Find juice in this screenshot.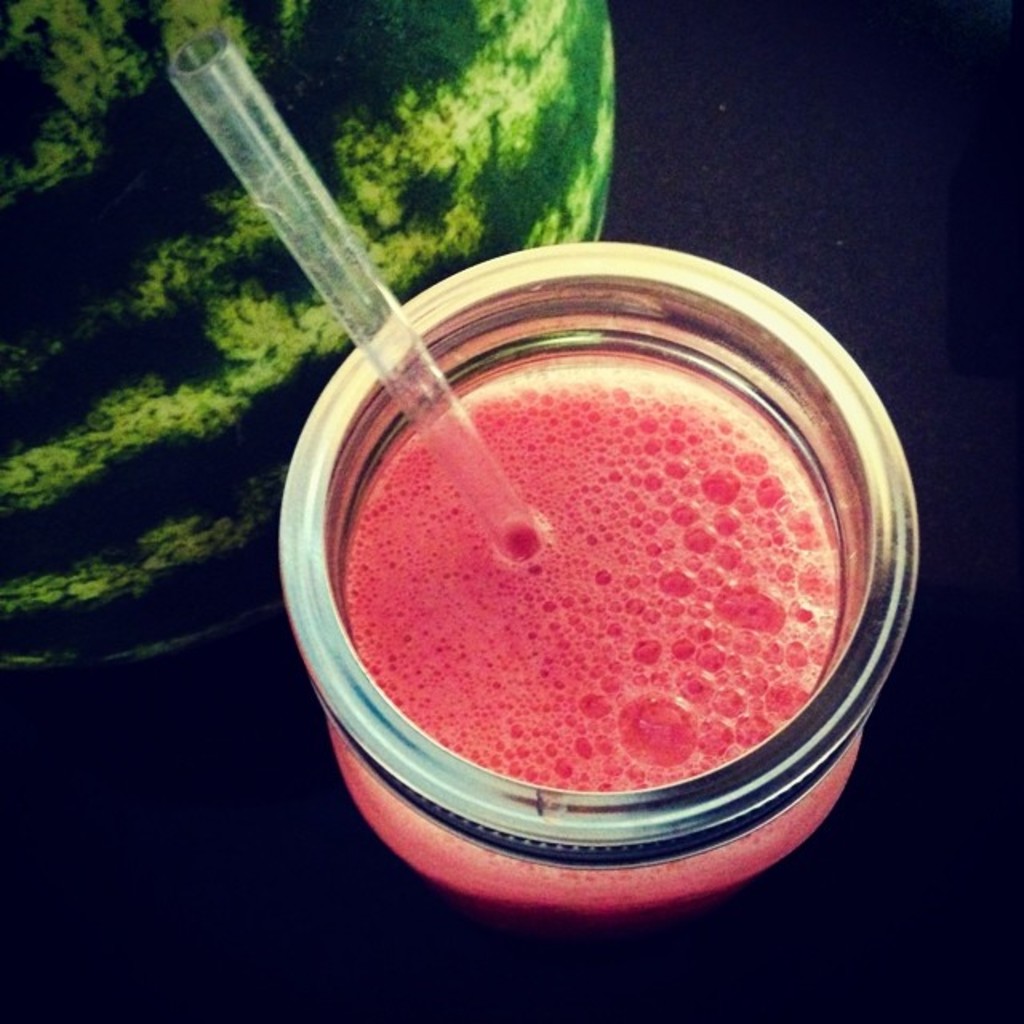
The bounding box for juice is BBox(314, 365, 904, 917).
